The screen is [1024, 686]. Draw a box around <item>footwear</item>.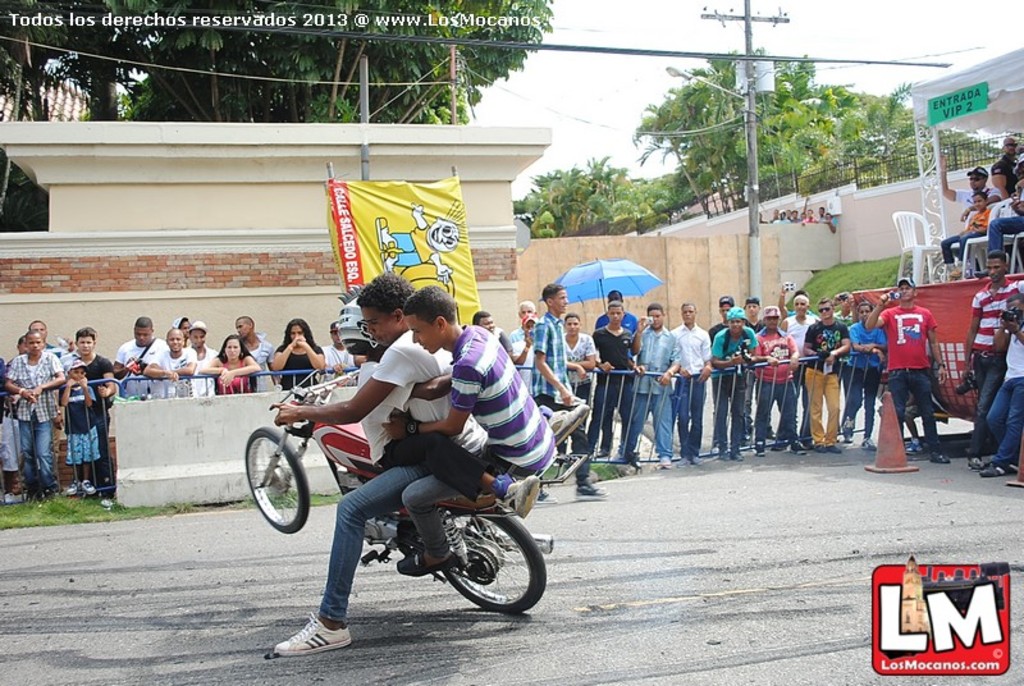
(left=932, top=452, right=948, bottom=467).
